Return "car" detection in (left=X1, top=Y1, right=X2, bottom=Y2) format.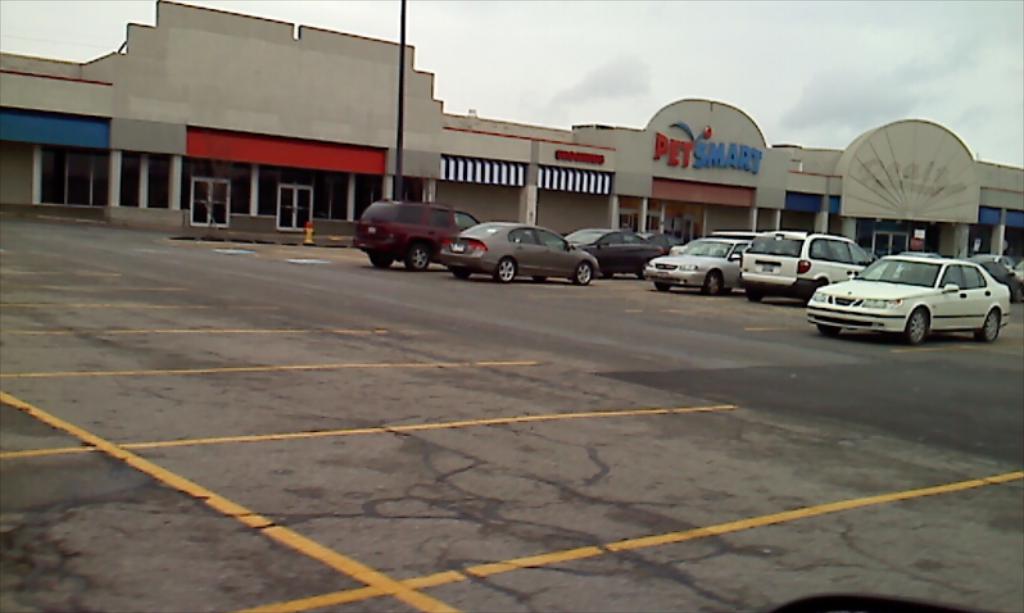
(left=807, top=259, right=1012, bottom=344).
